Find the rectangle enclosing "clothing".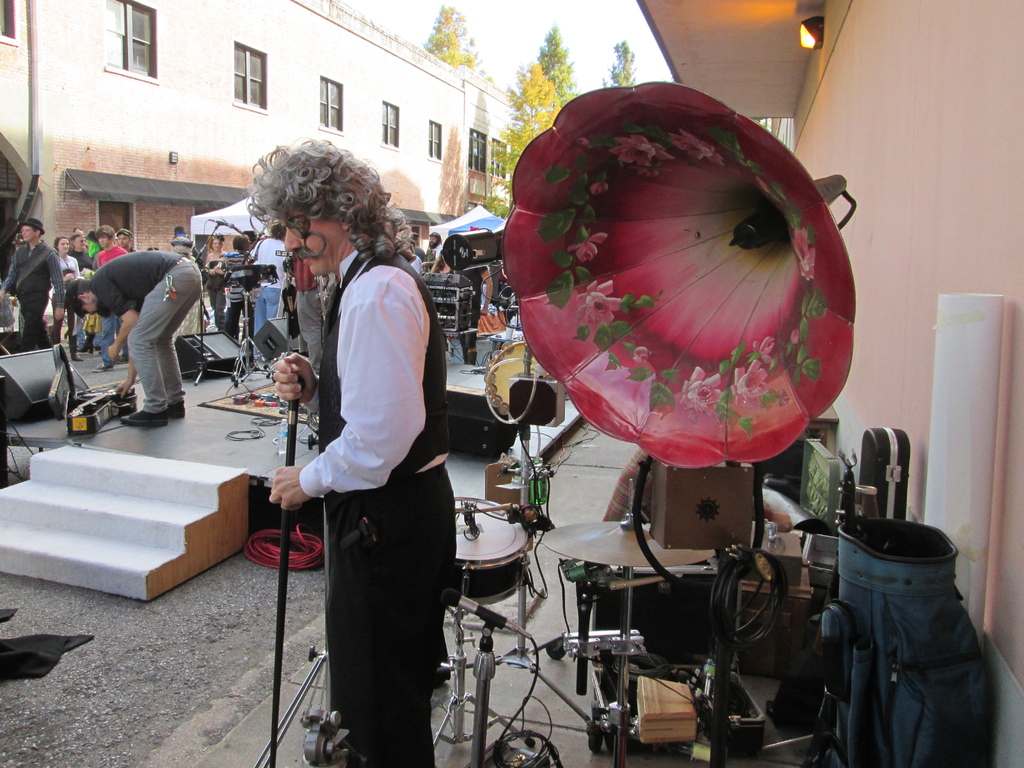
bbox=[58, 256, 78, 333].
